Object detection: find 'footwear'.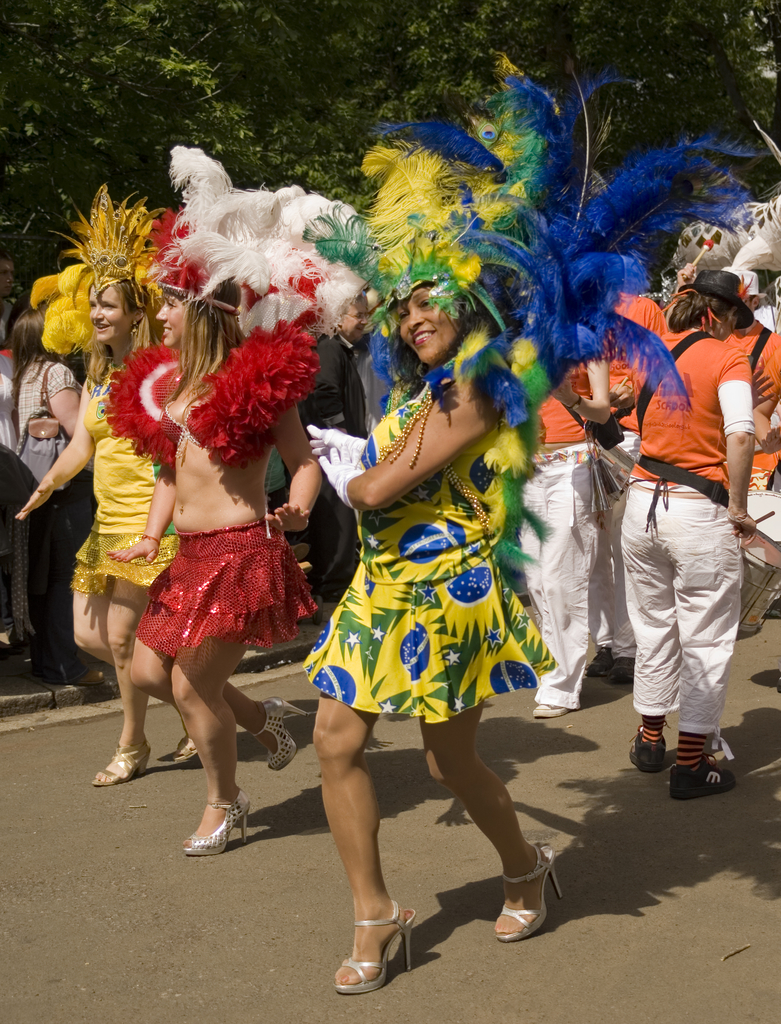
<box>532,698,572,721</box>.
